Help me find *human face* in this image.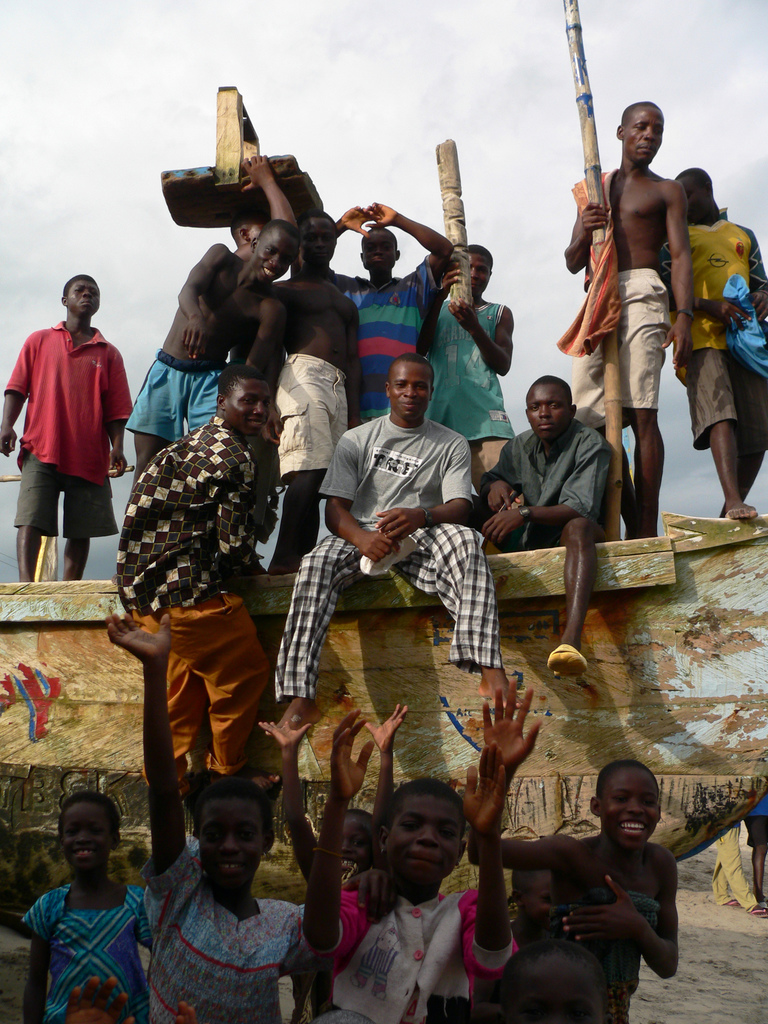
Found it: (625, 111, 665, 161).
